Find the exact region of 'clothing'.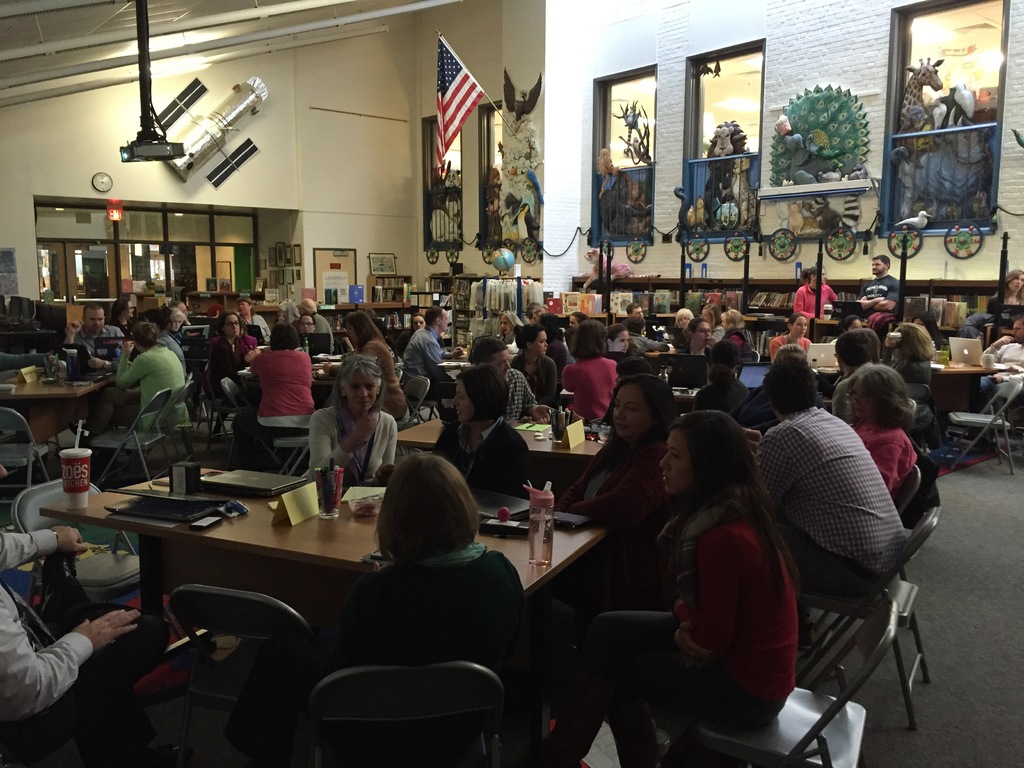
Exact region: <box>67,323,124,365</box>.
